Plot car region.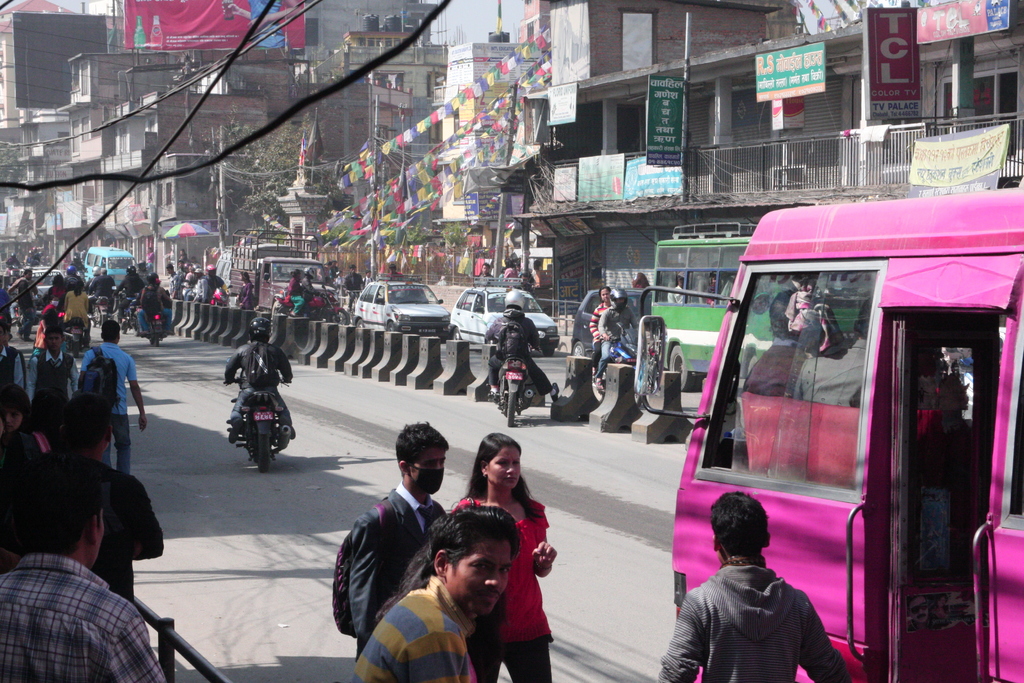
Plotted at BBox(353, 277, 447, 329).
